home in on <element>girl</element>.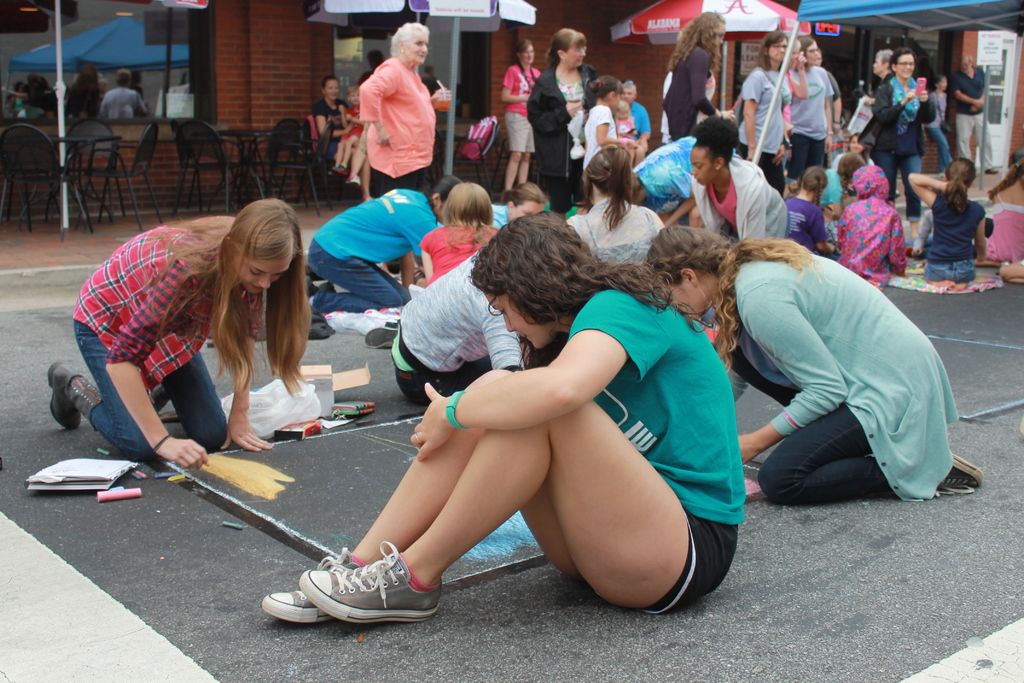
Homed in at x1=52 y1=201 x2=307 y2=465.
